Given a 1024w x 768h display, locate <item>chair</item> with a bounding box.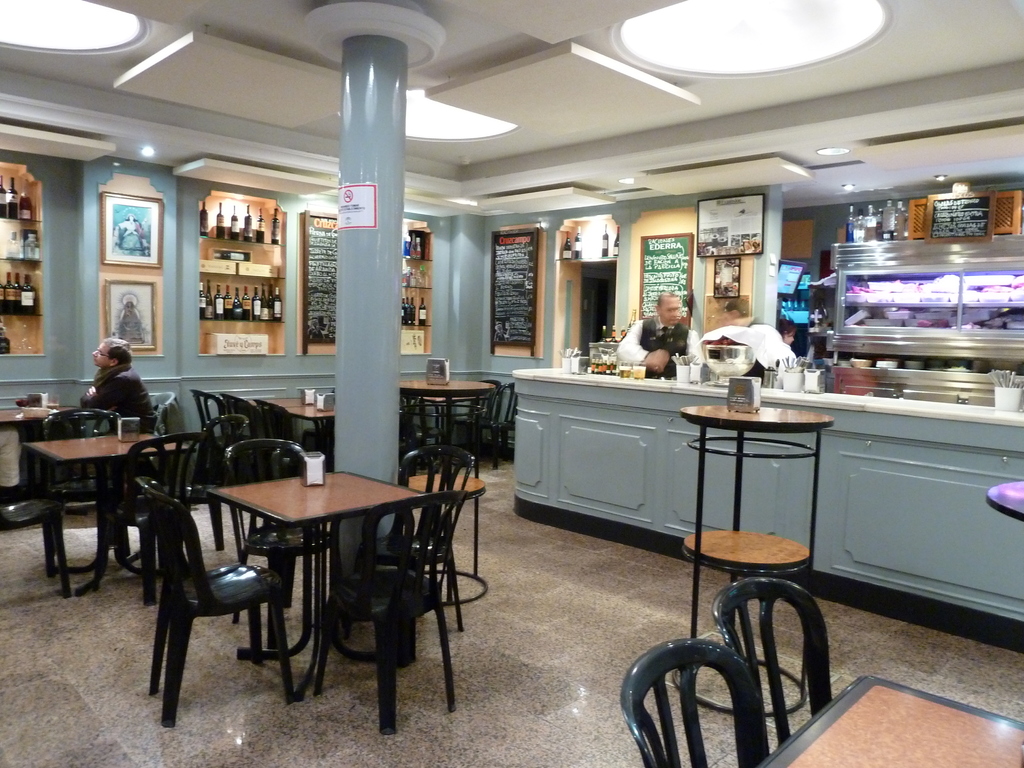
Located: 351:442:474:638.
